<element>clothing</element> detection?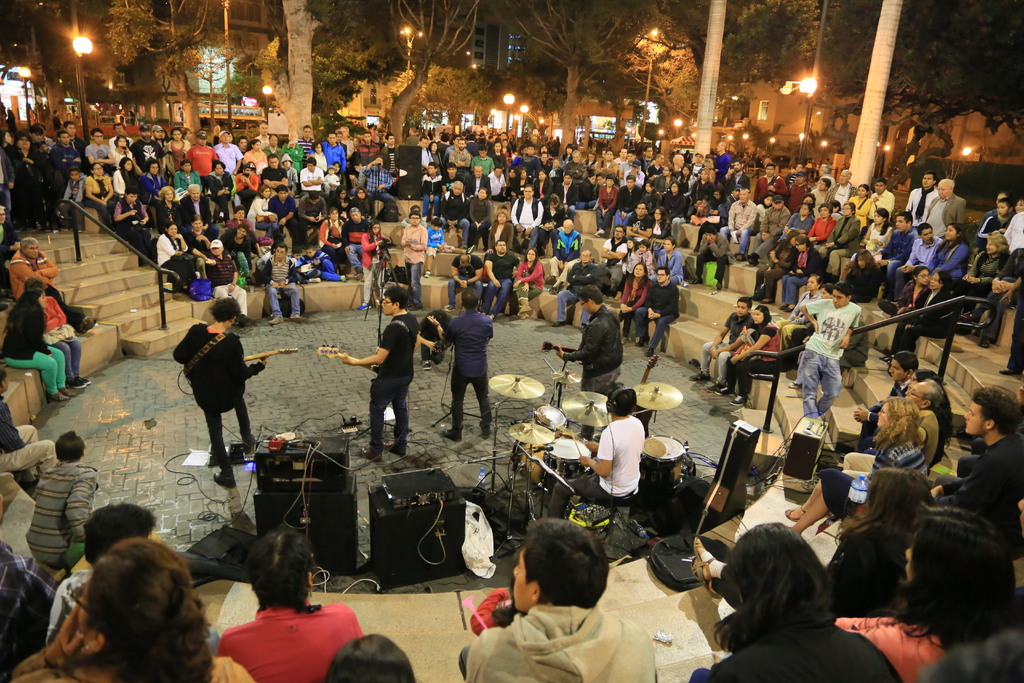
l=659, t=247, r=683, b=281
